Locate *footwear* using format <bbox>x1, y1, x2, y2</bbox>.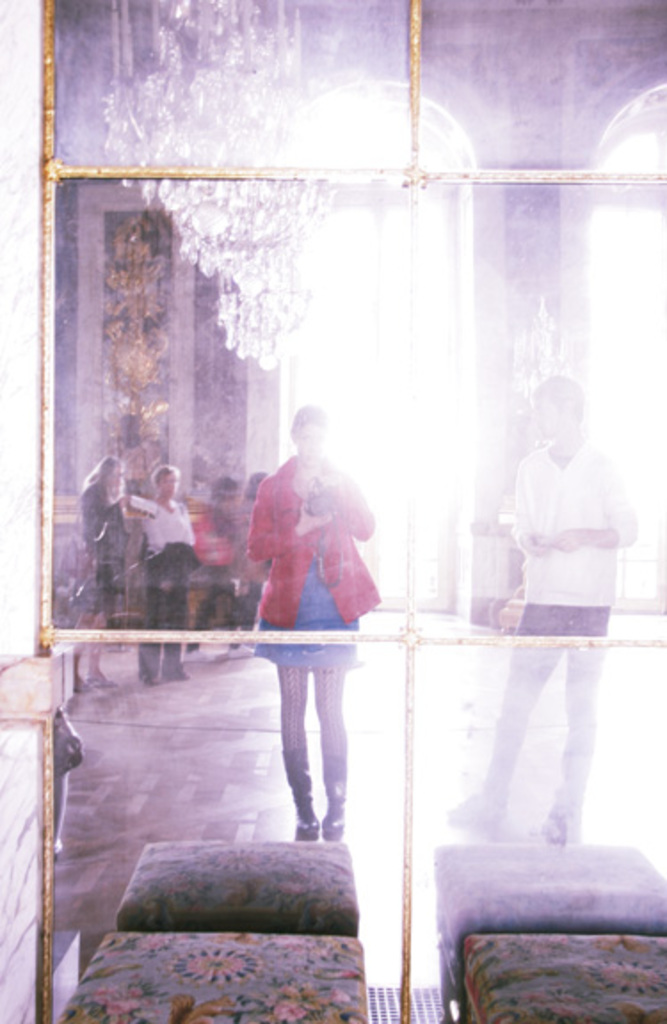
<bbox>160, 665, 189, 676</bbox>.
